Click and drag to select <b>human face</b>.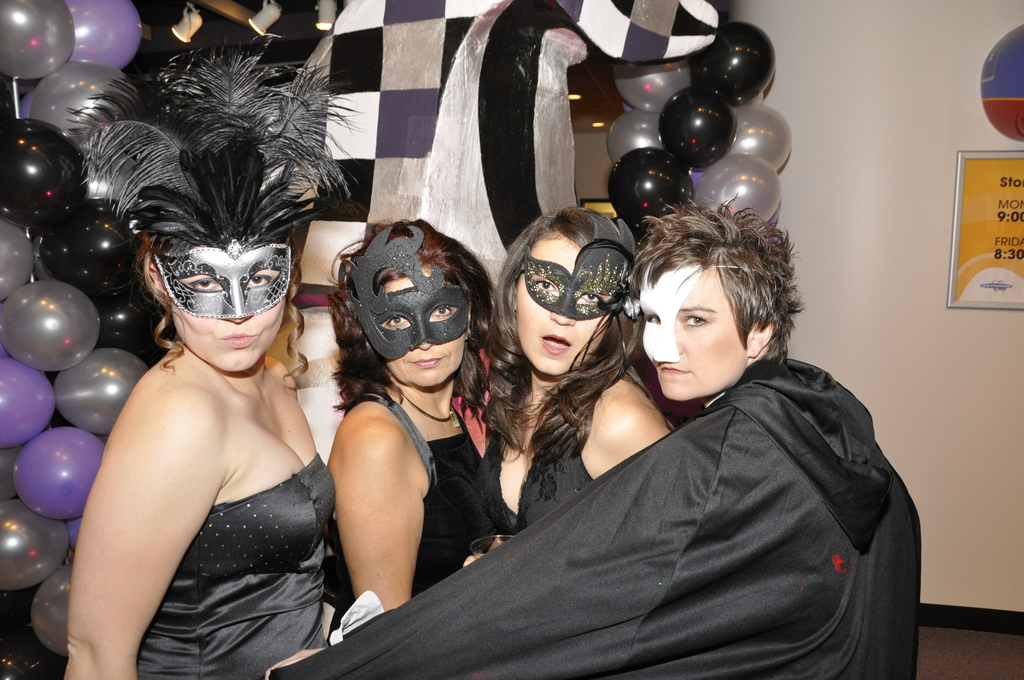
Selection: x1=516 y1=239 x2=607 y2=373.
